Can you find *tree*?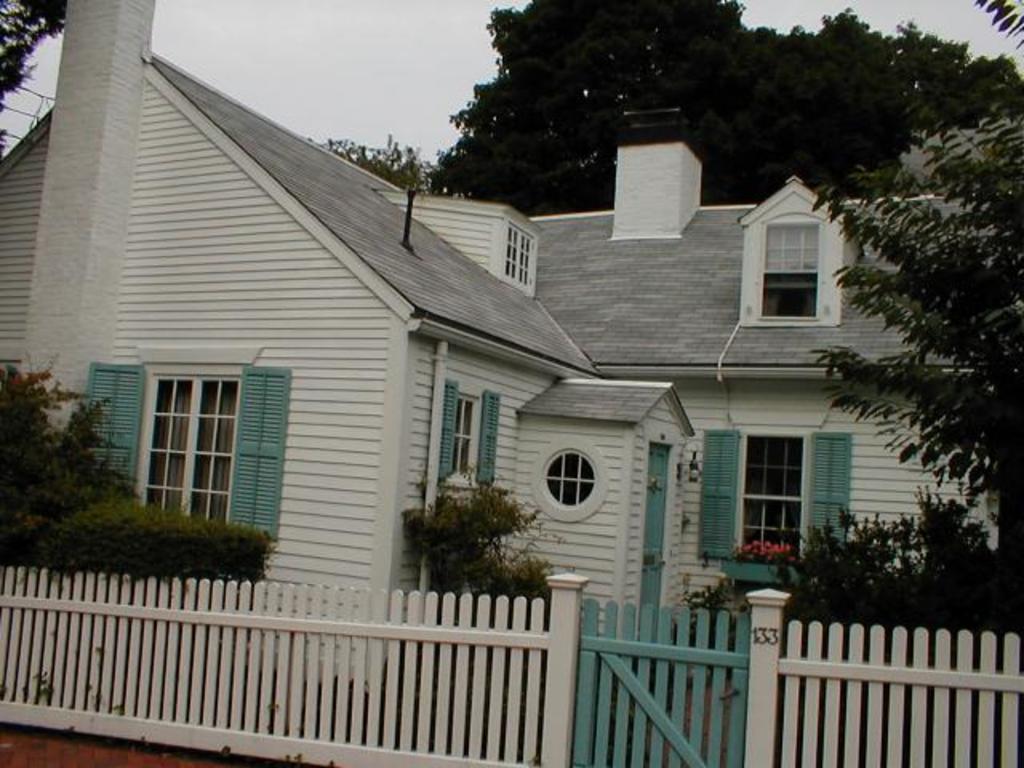
Yes, bounding box: {"x1": 0, "y1": 0, "x2": 67, "y2": 120}.
